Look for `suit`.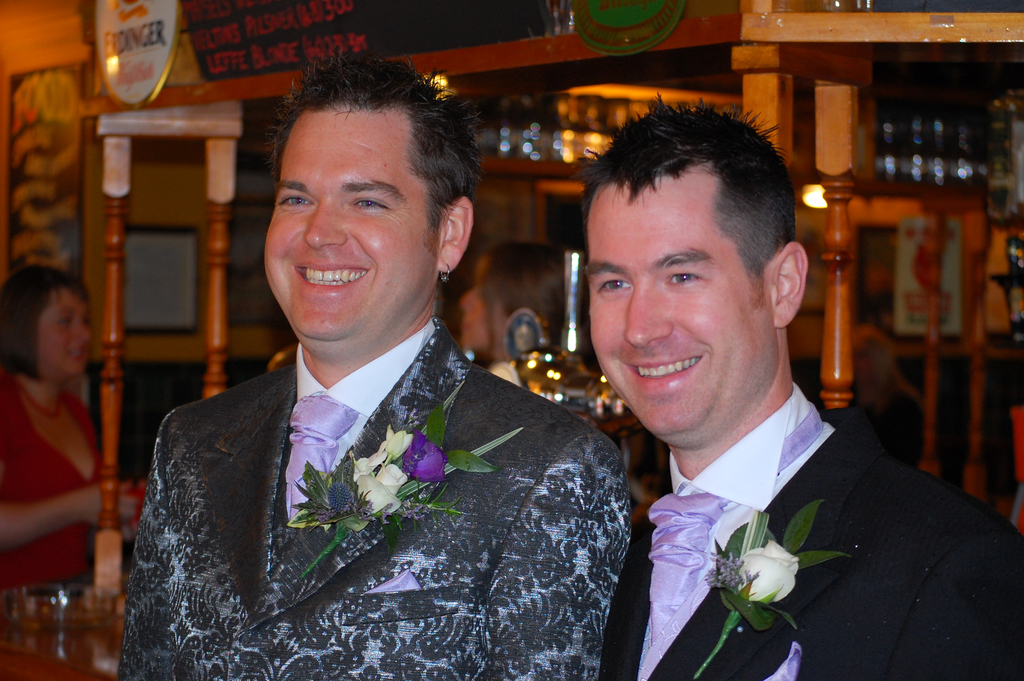
Found: {"left": 577, "top": 287, "right": 968, "bottom": 667}.
